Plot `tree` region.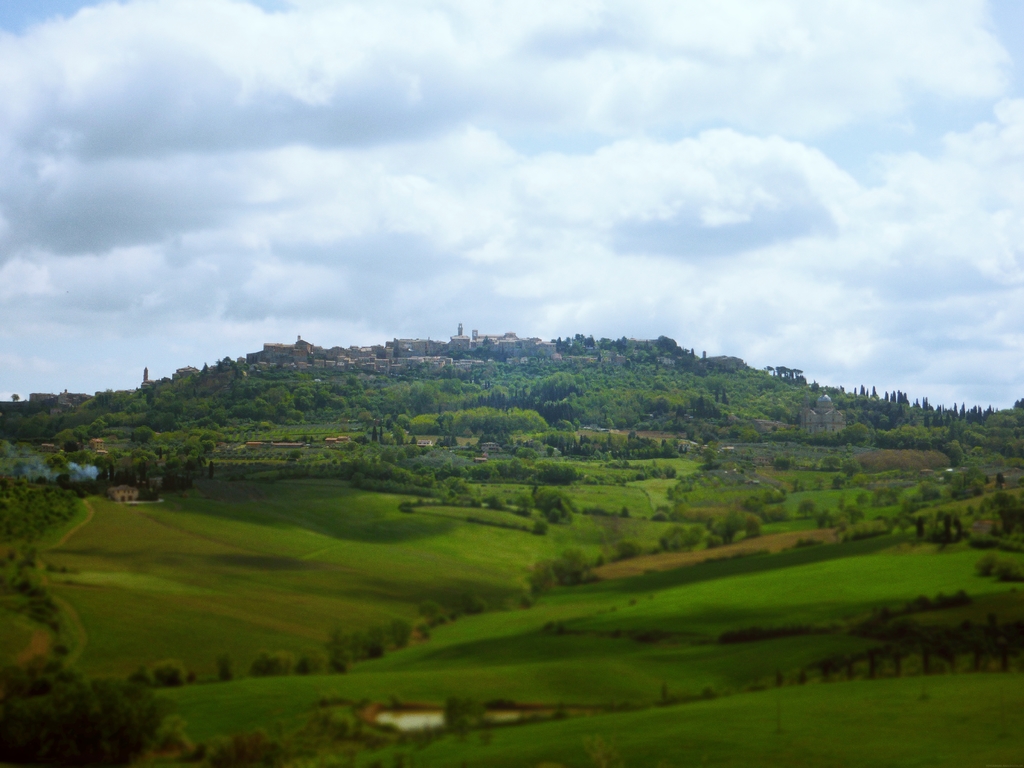
Plotted at [716,513,740,548].
